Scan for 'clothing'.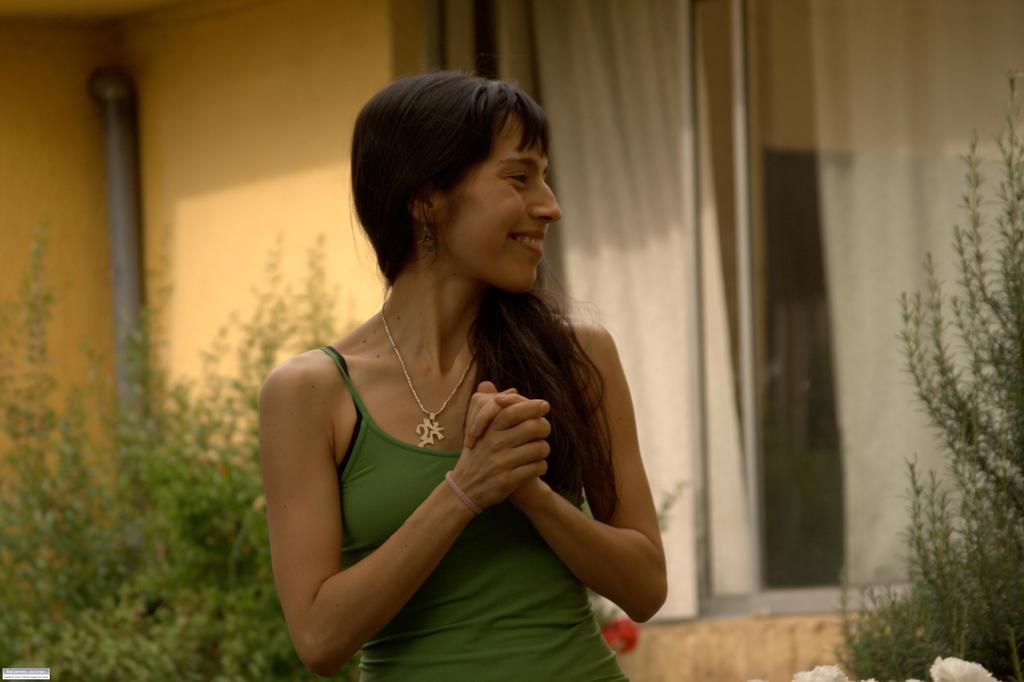
Scan result: <bbox>306, 336, 637, 681</bbox>.
